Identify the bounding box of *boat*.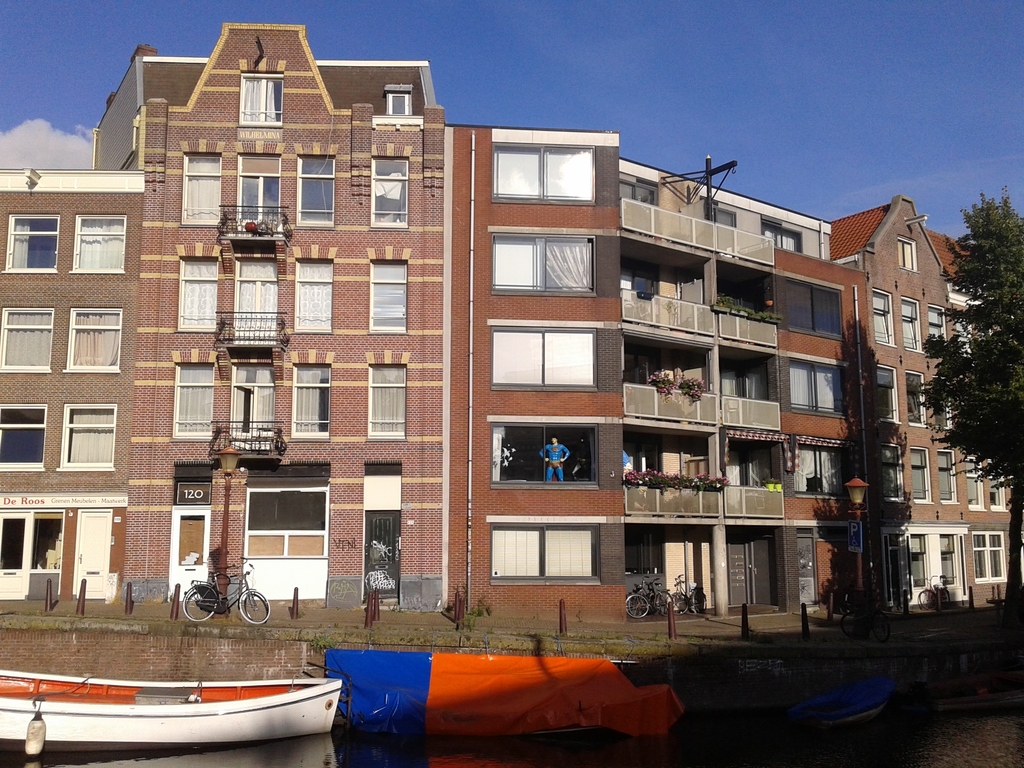
x1=23 y1=641 x2=357 y2=746.
